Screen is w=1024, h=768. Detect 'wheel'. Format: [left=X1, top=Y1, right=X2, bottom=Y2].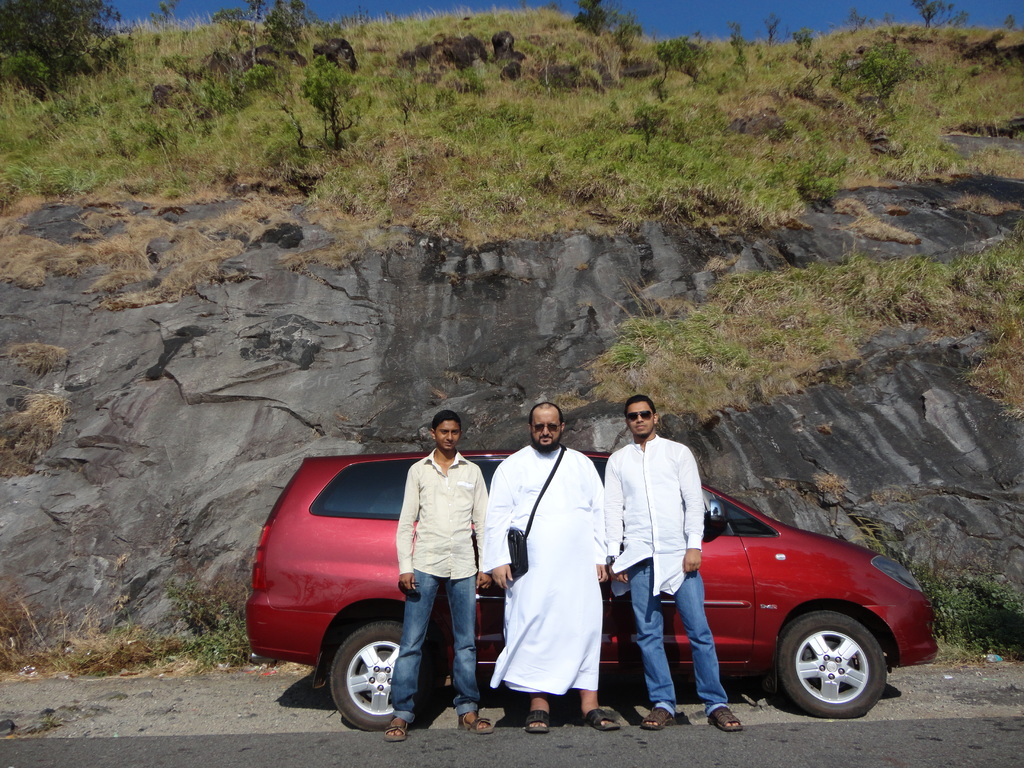
[left=329, top=616, right=436, bottom=733].
